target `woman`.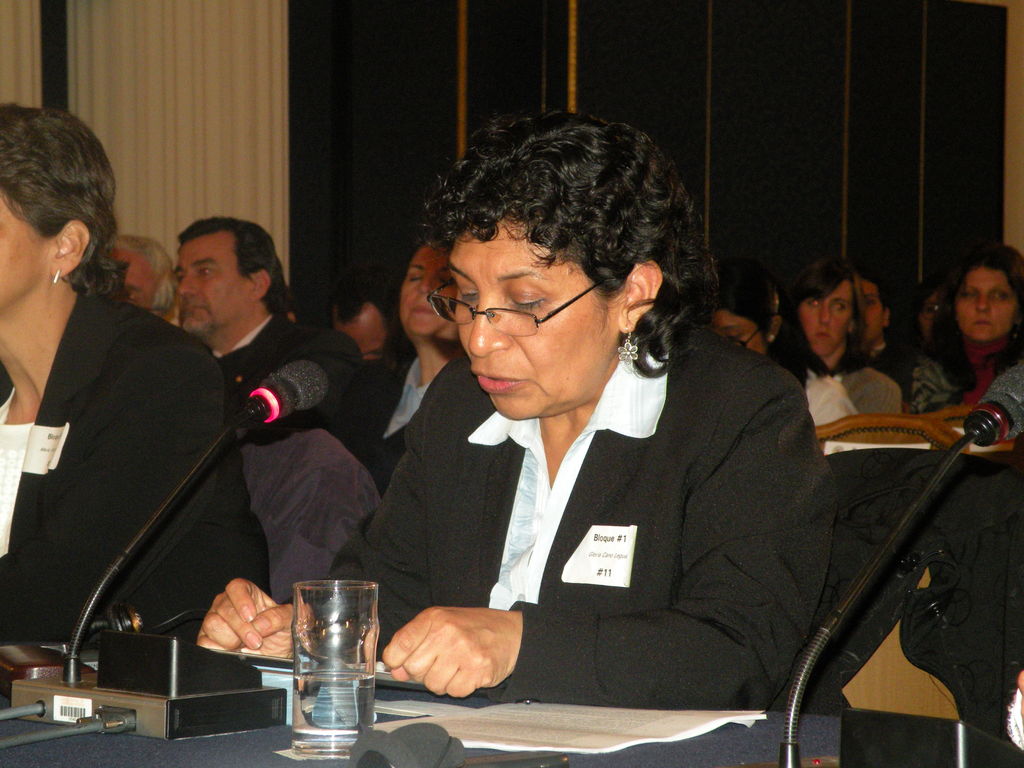
Target region: <bbox>790, 262, 905, 438</bbox>.
